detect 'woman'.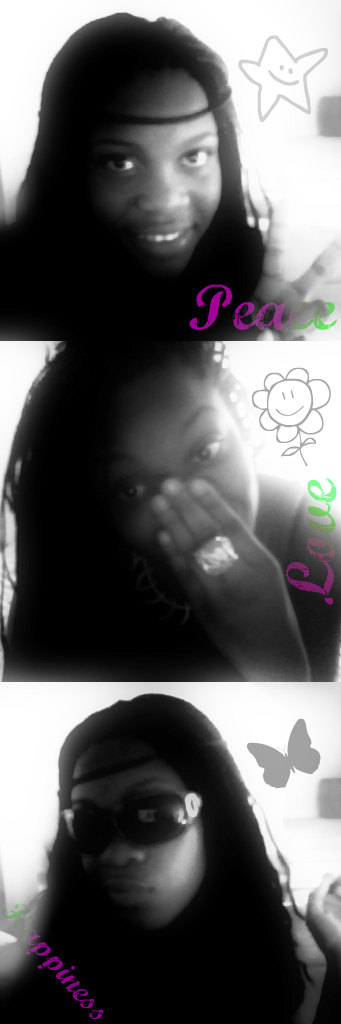
Detected at {"x1": 5, "y1": 686, "x2": 318, "y2": 1008}.
